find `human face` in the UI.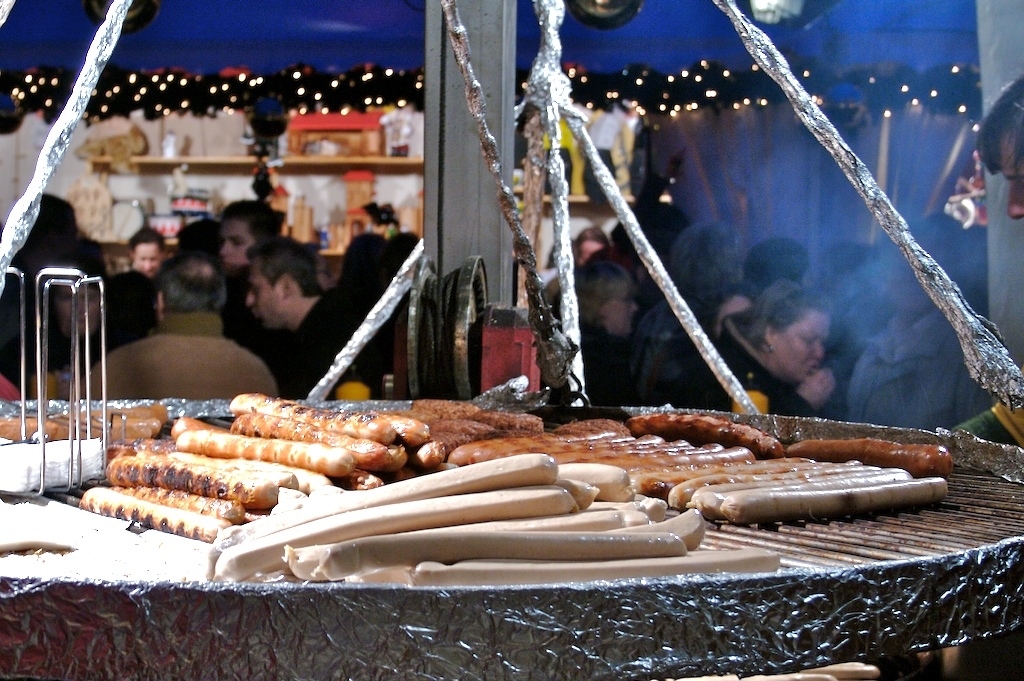
UI element at 214:219:259:265.
